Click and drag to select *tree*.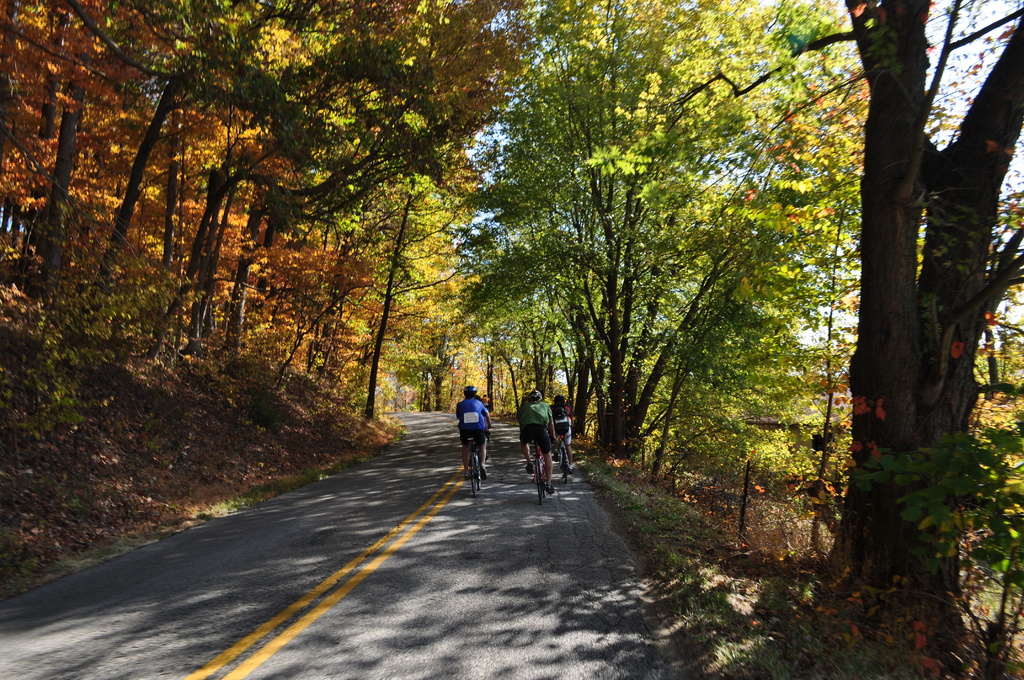
Selection: (x1=19, y1=0, x2=175, y2=298).
